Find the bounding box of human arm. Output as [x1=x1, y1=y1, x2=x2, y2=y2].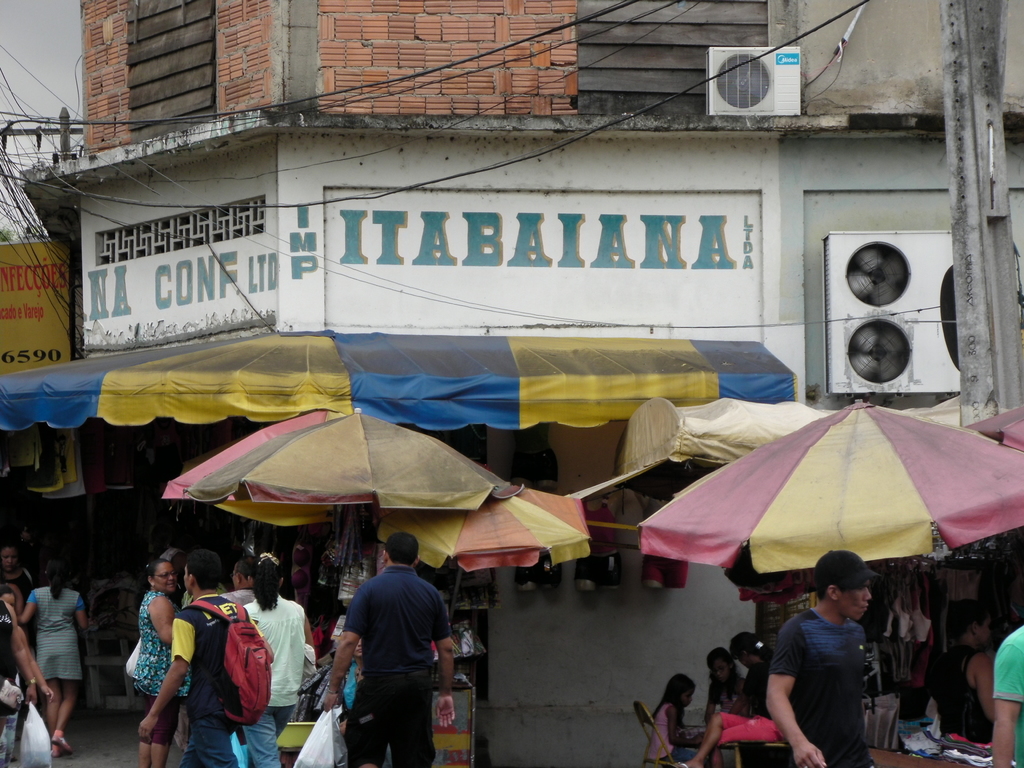
[x1=150, y1=596, x2=181, y2=643].
